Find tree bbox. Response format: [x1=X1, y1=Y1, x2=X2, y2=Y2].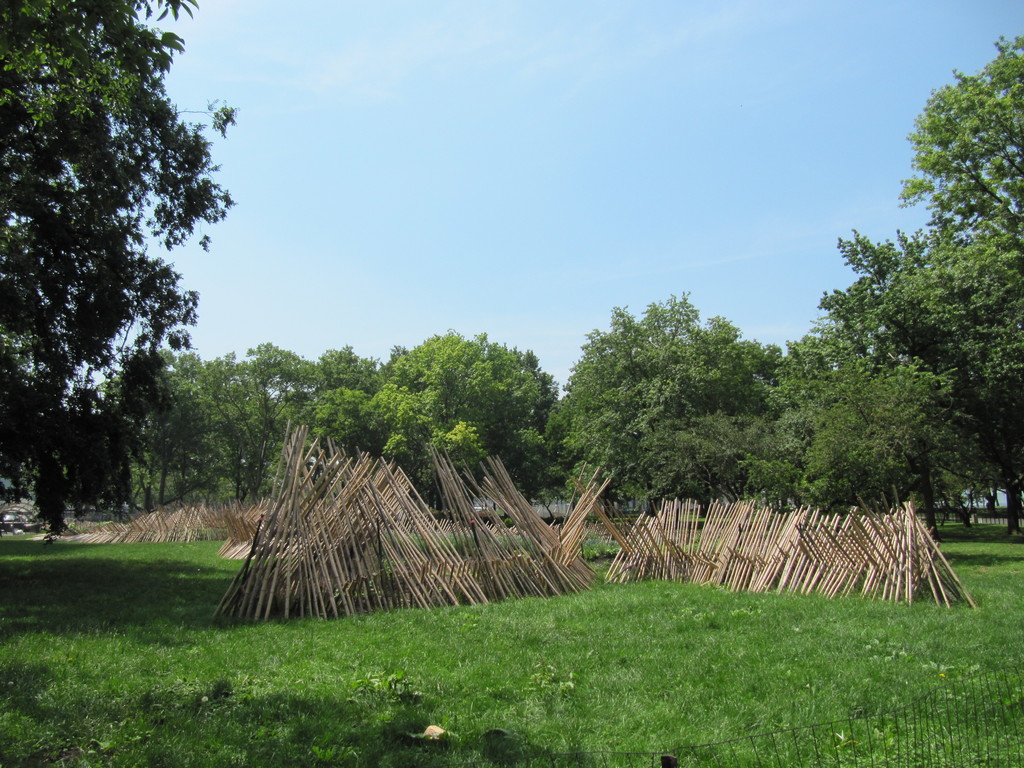
[x1=736, y1=331, x2=958, y2=515].
